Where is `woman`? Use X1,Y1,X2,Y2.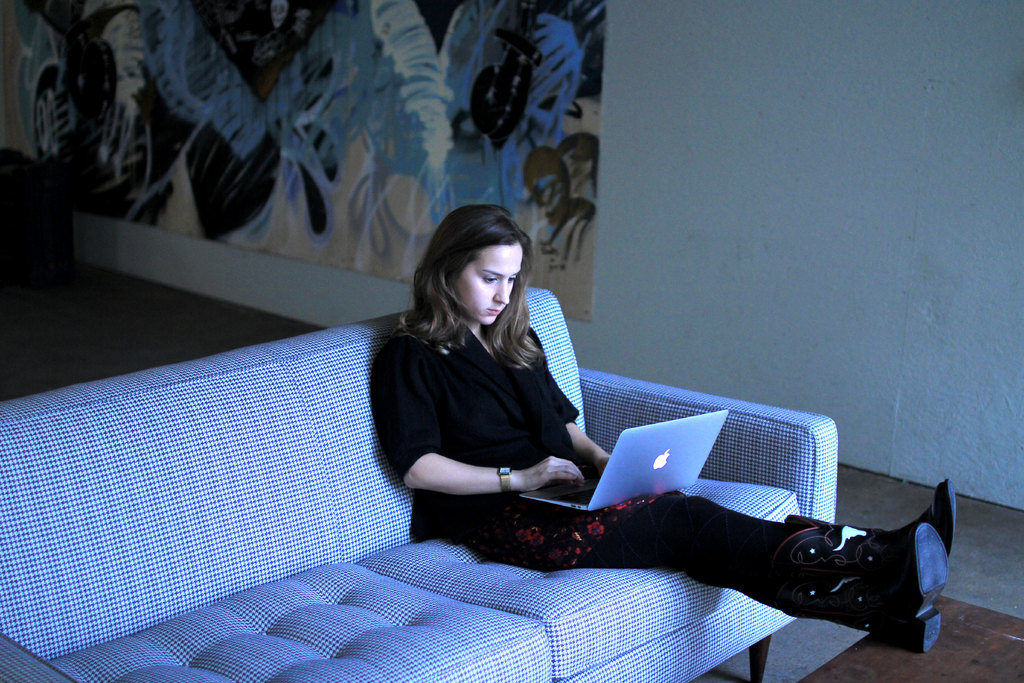
380,204,958,654.
